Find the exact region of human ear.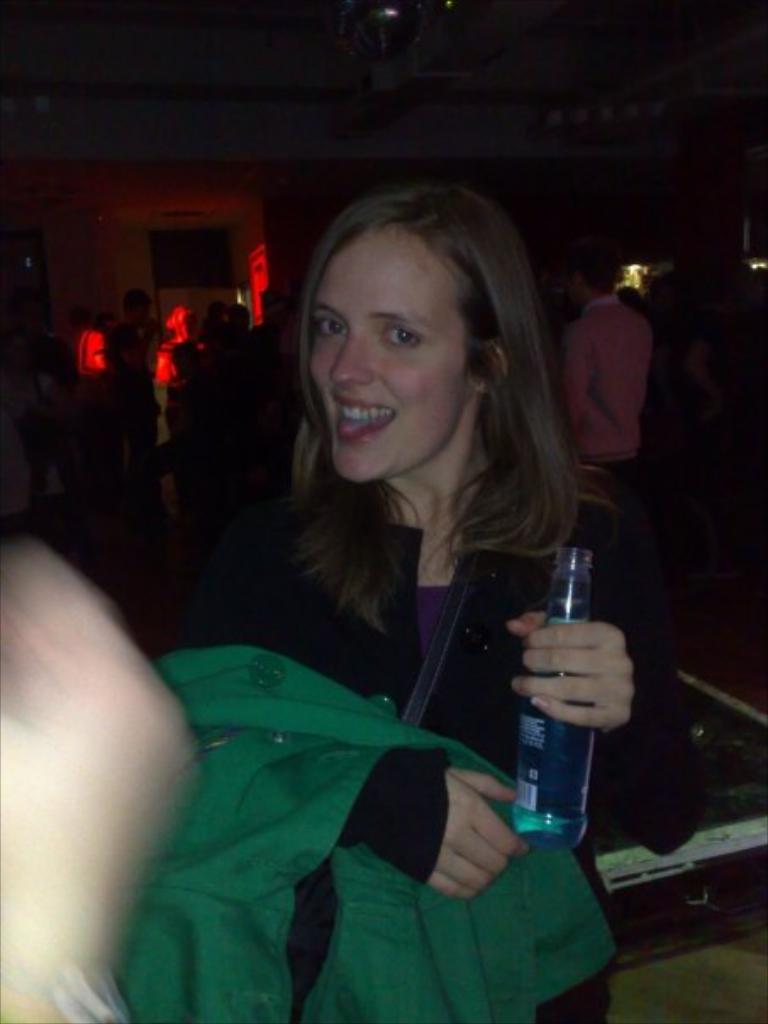
Exact region: [left=471, top=342, right=509, bottom=393].
